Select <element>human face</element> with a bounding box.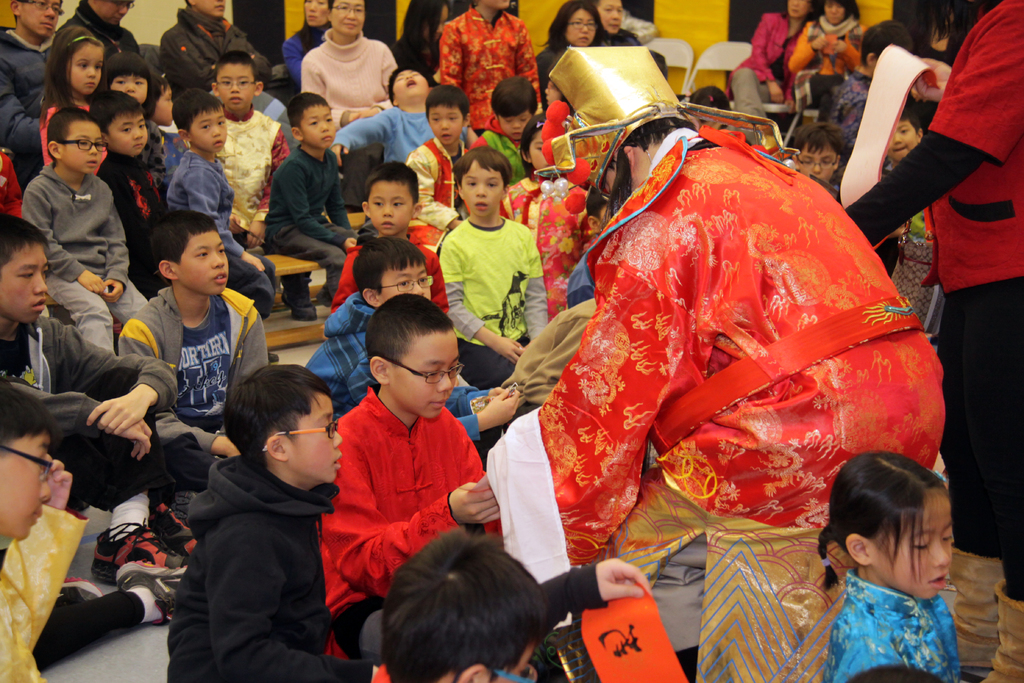
bbox(192, 0, 228, 20).
